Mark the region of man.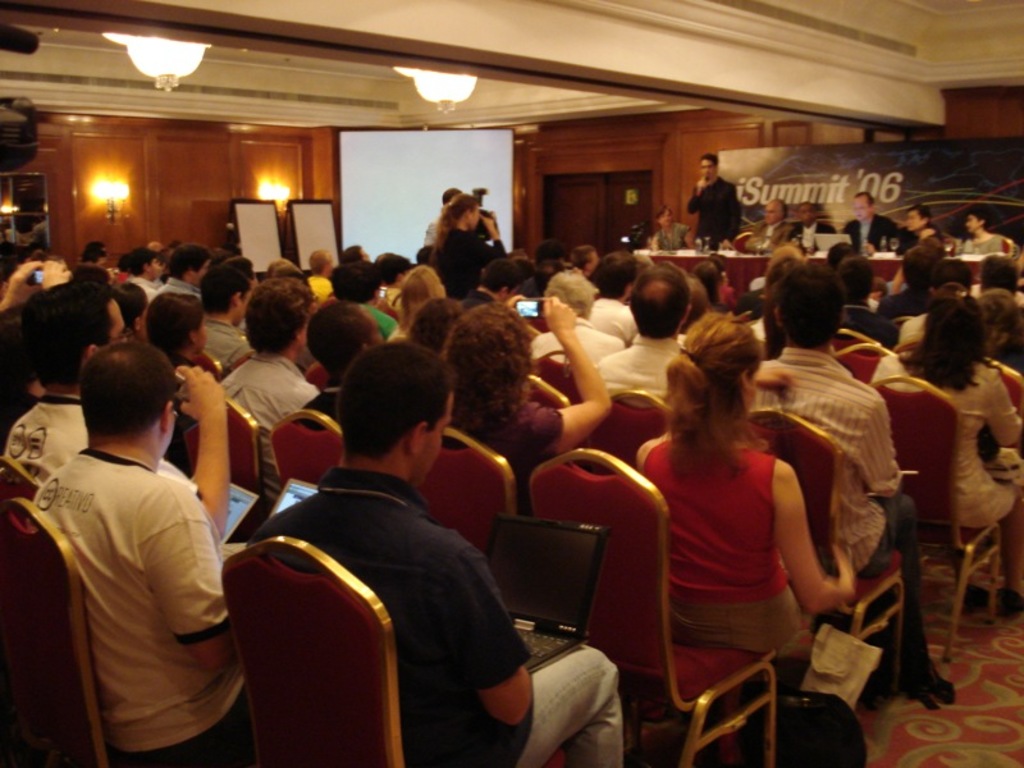
Region: 201 261 259 358.
